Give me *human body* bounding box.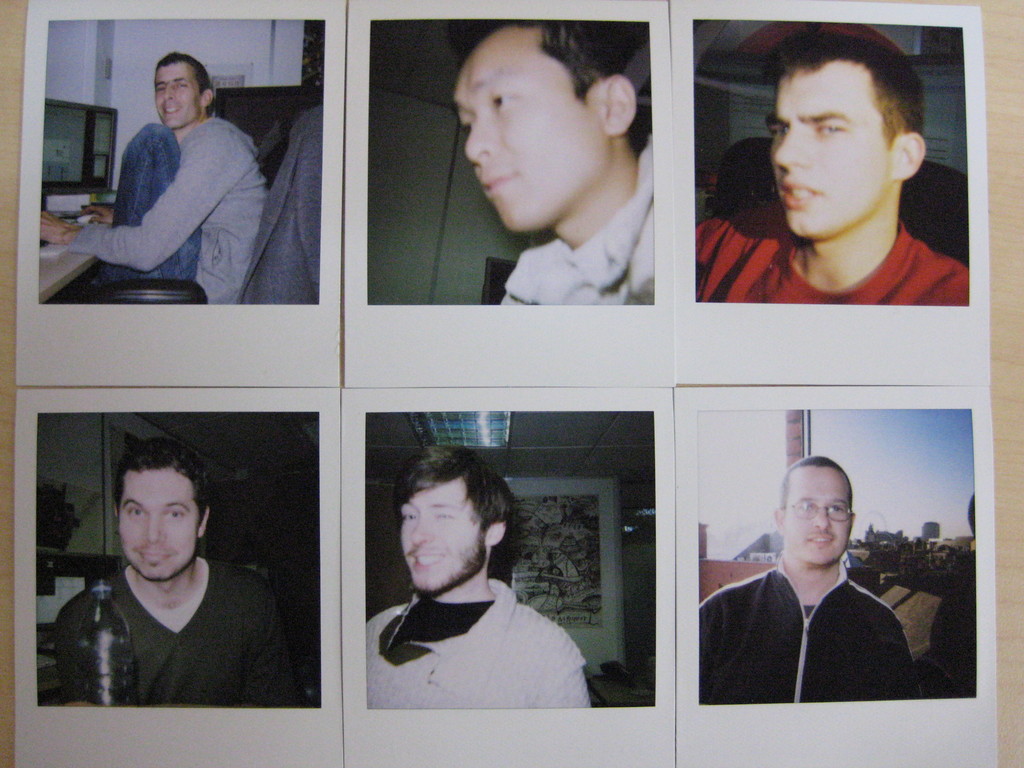
bbox(370, 584, 589, 712).
